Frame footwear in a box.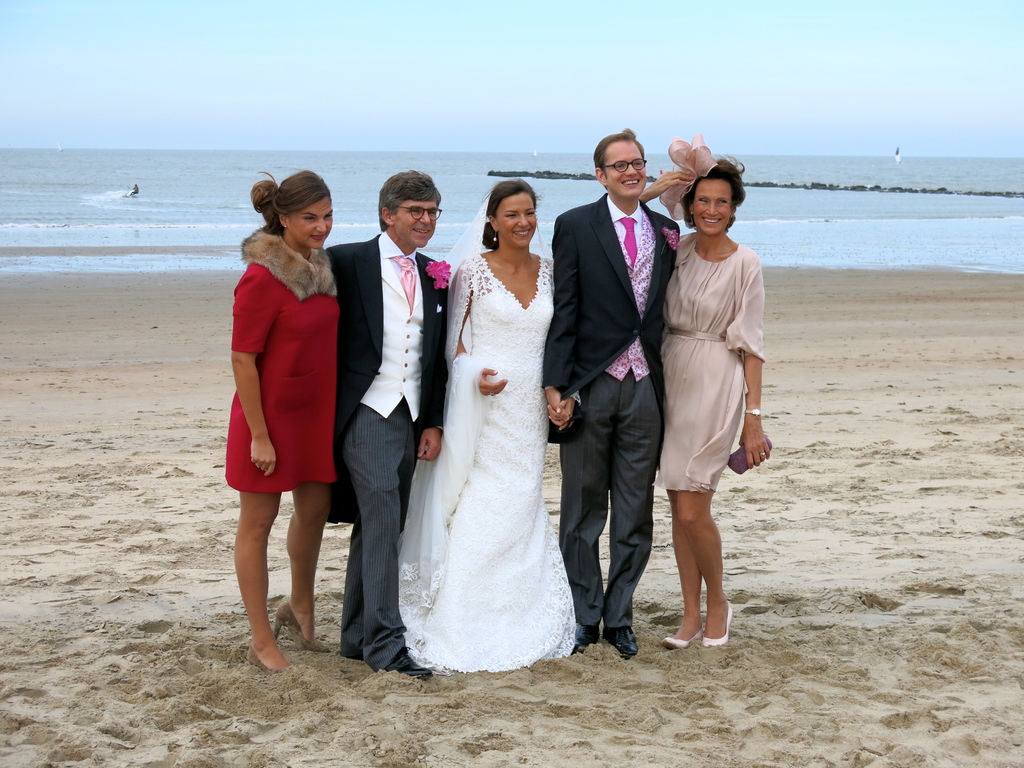
{"left": 277, "top": 599, "right": 329, "bottom": 655}.
